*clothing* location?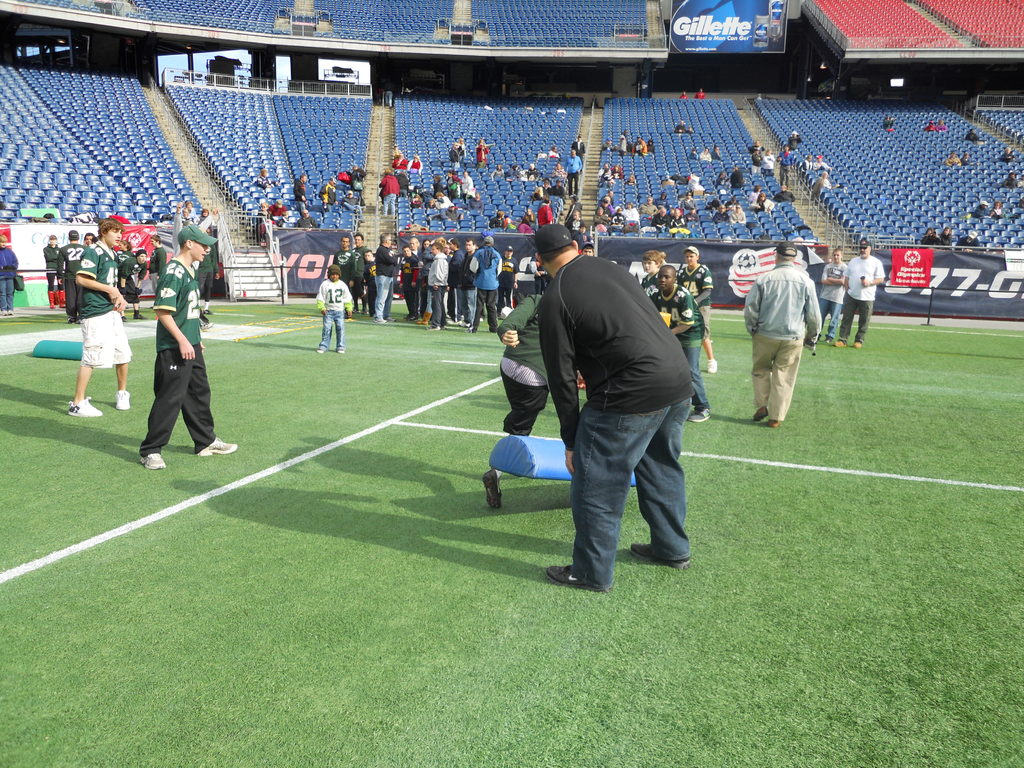
crop(452, 249, 470, 320)
